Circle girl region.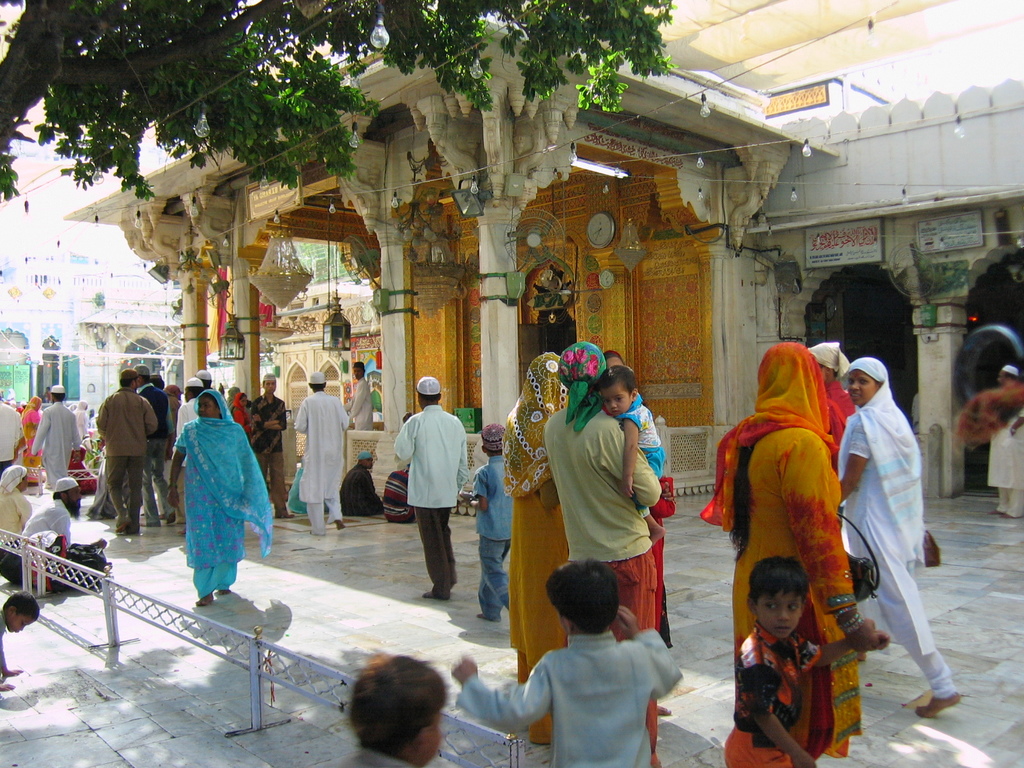
Region: (x1=833, y1=358, x2=963, y2=720).
